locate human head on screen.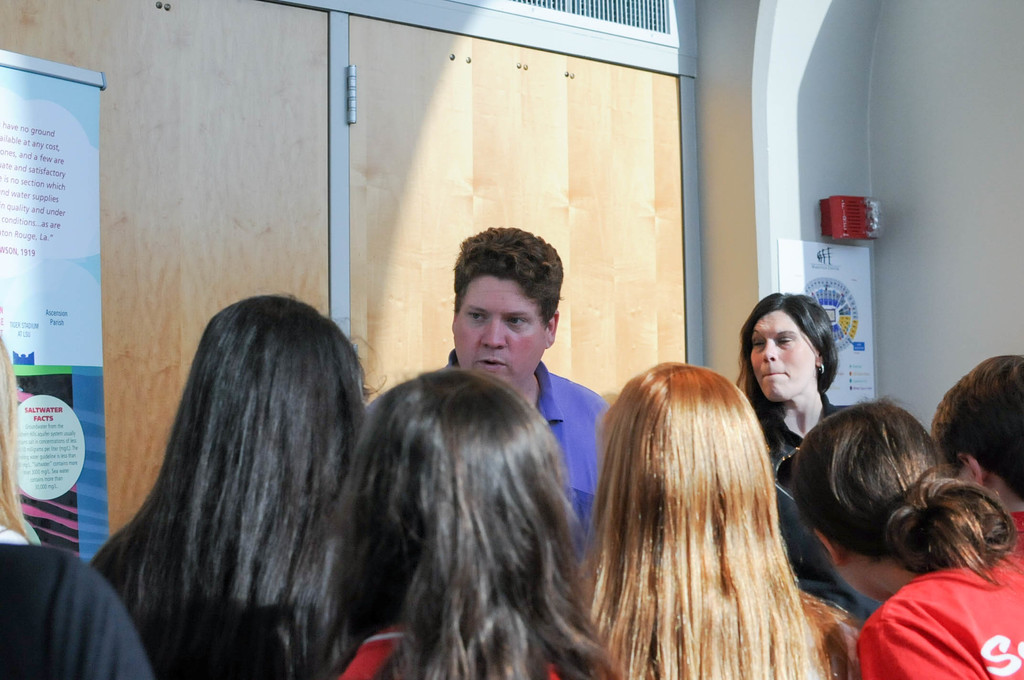
On screen at rect(591, 360, 786, 524).
